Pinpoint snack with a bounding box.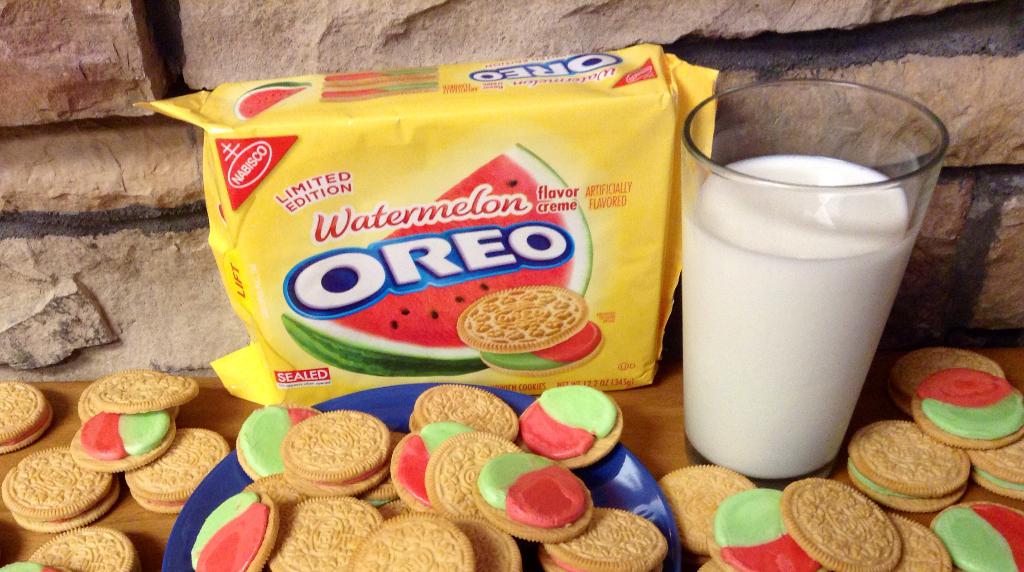
703,488,817,571.
